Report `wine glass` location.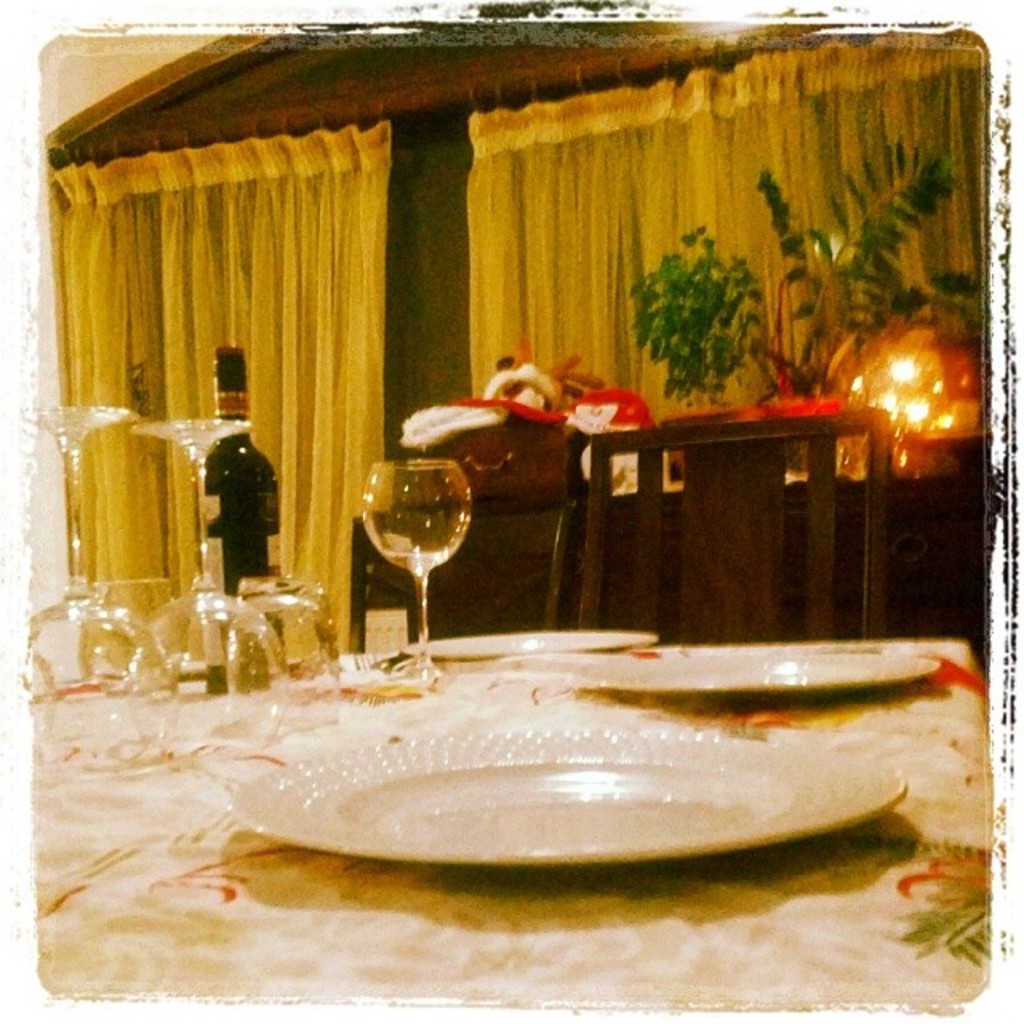
Report: [left=18, top=405, right=182, bottom=798].
